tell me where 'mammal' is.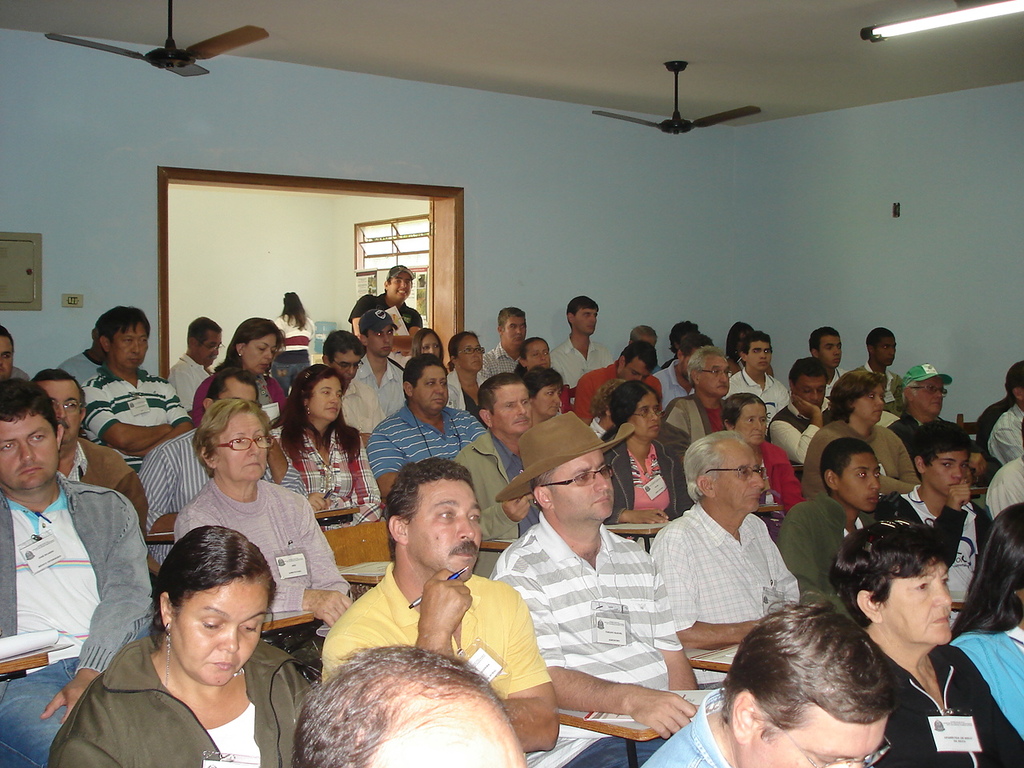
'mammal' is at select_region(798, 370, 920, 490).
